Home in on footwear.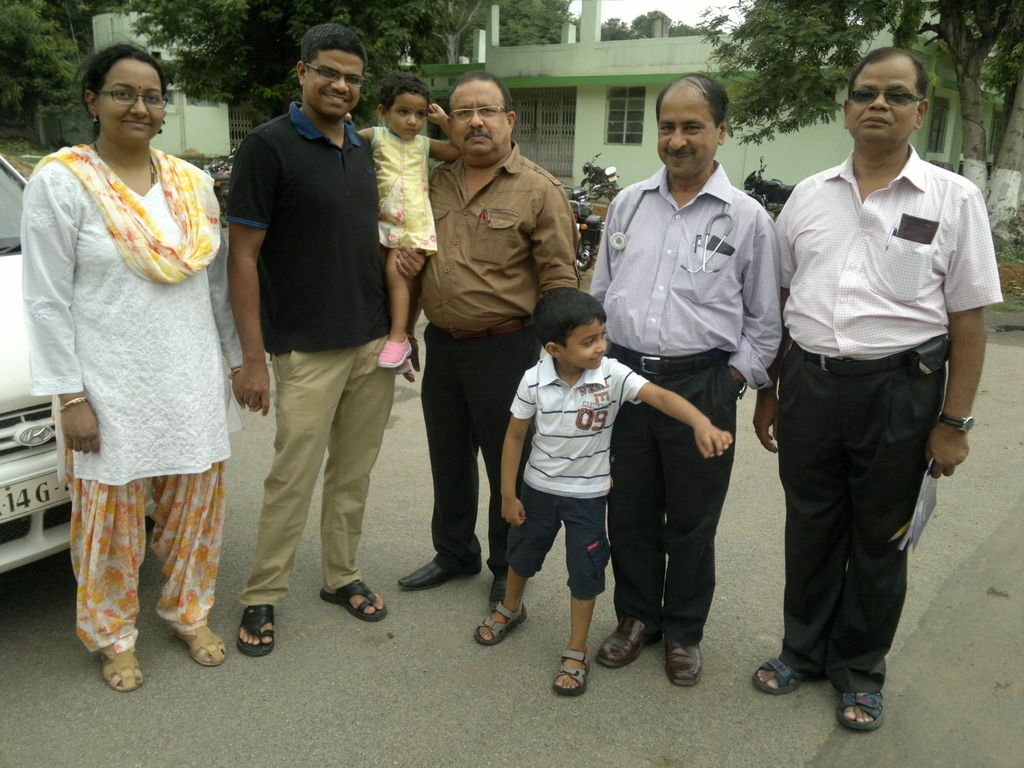
Homed in at <box>170,632,228,665</box>.
